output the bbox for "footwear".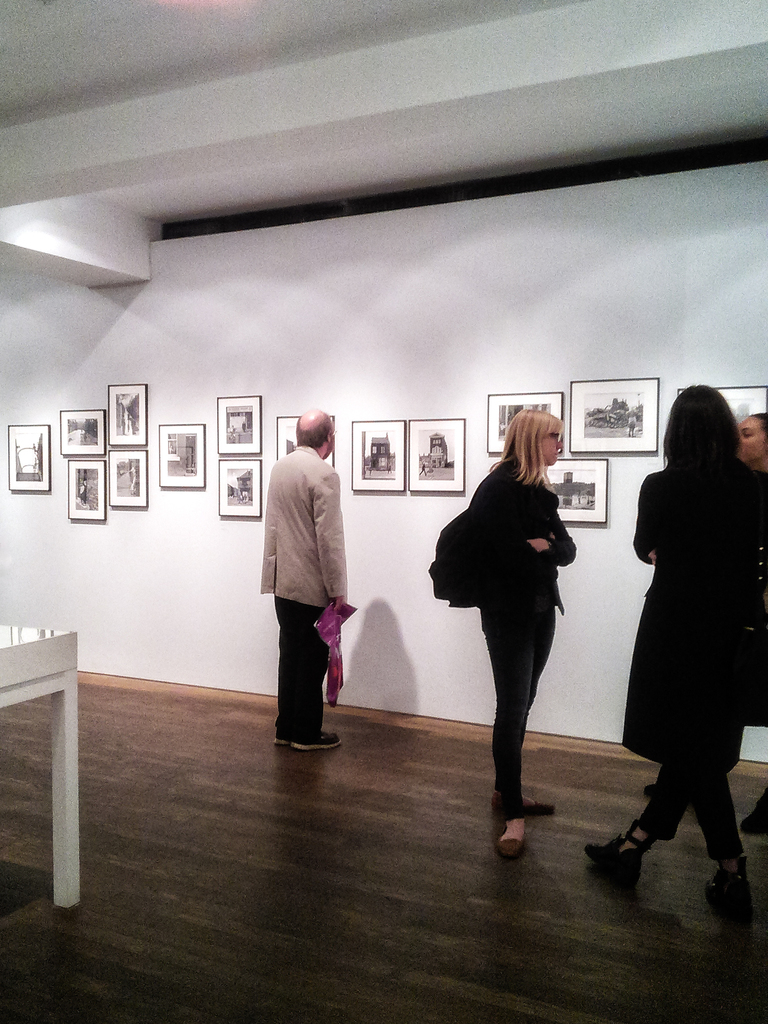
region(704, 855, 756, 920).
